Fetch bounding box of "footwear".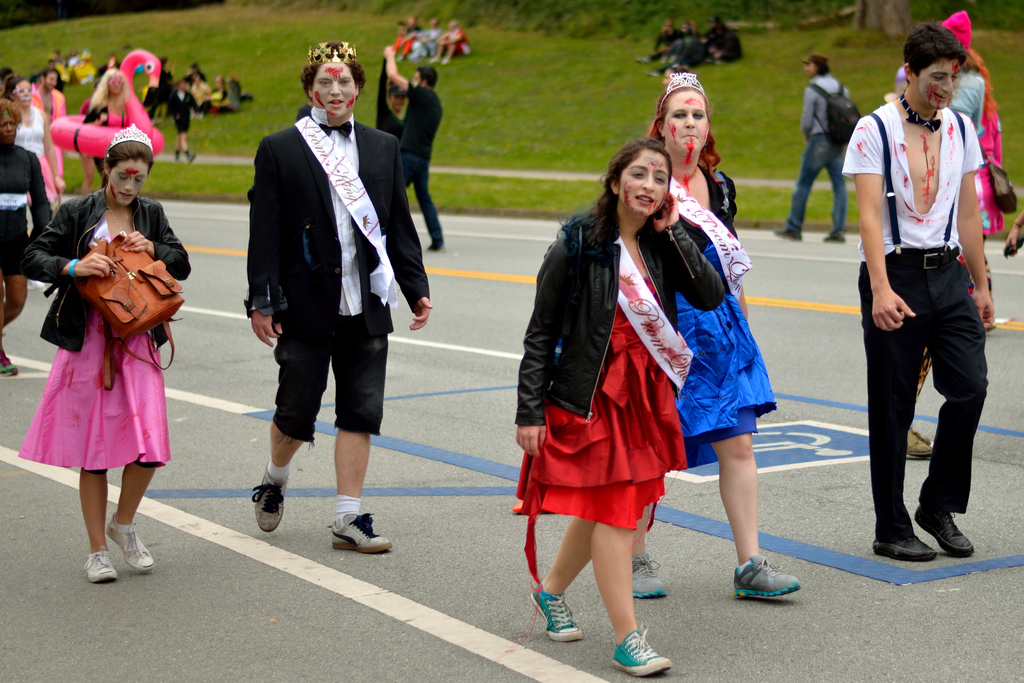
Bbox: <box>330,504,390,552</box>.
